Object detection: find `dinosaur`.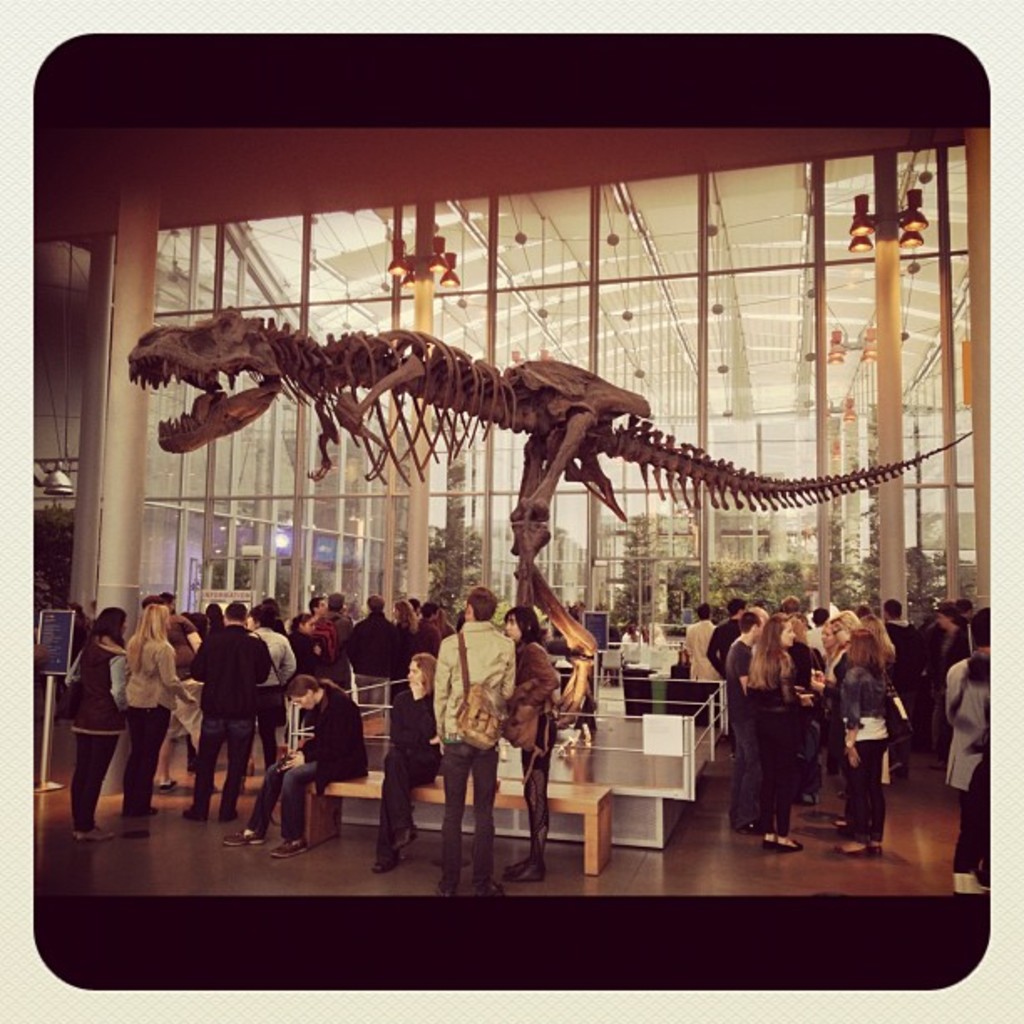
bbox(119, 298, 980, 719).
